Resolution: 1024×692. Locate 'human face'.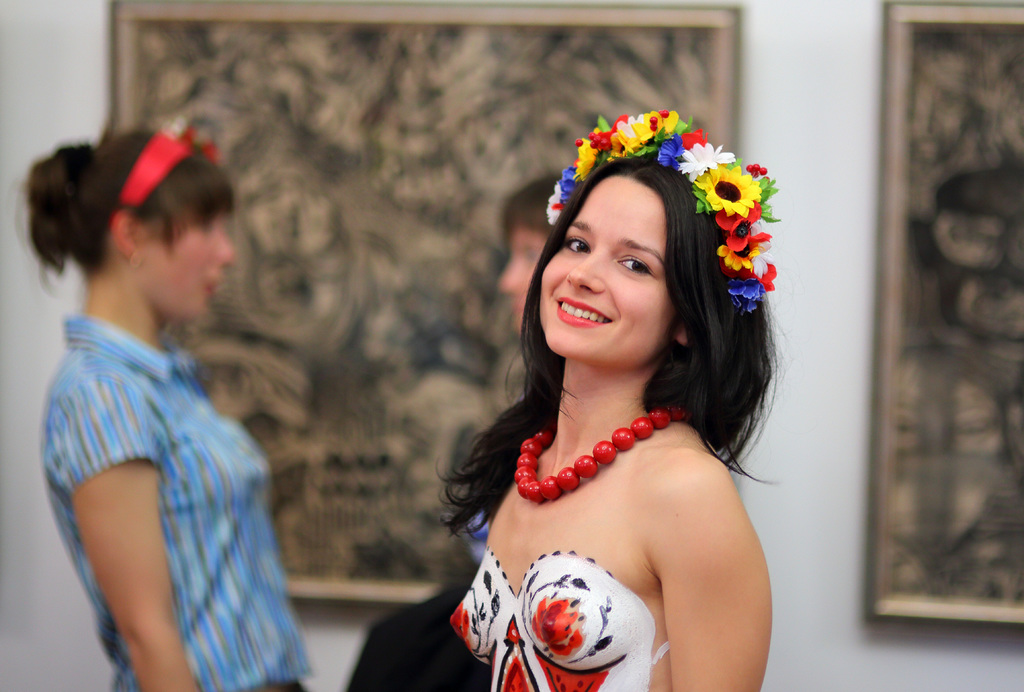
<bbox>541, 174, 678, 370</bbox>.
